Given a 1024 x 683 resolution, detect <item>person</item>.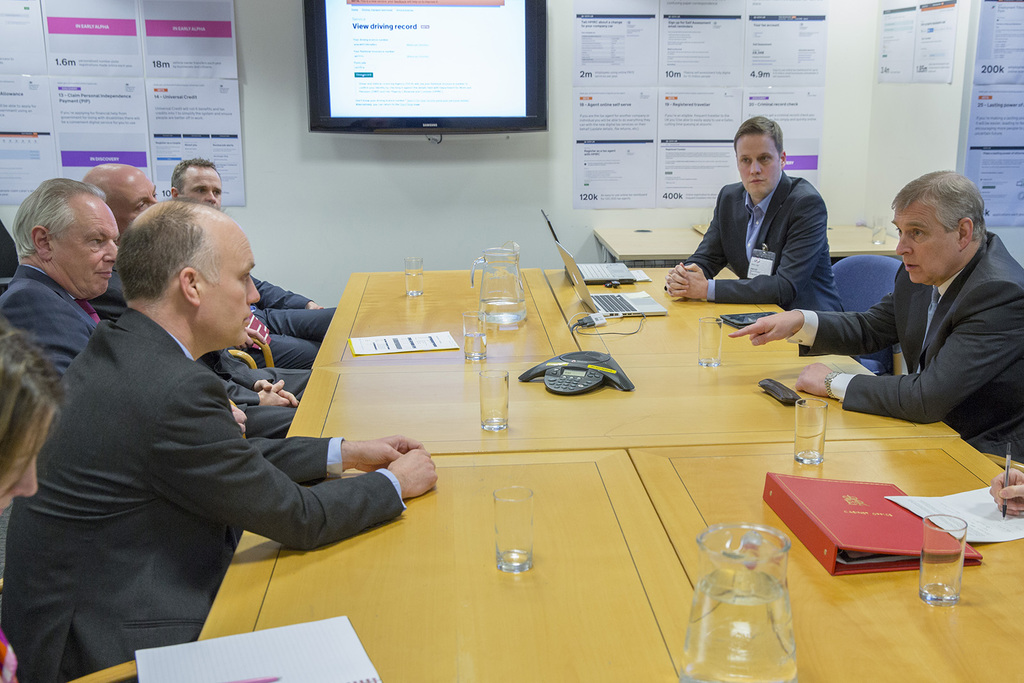
Rect(0, 311, 61, 682).
